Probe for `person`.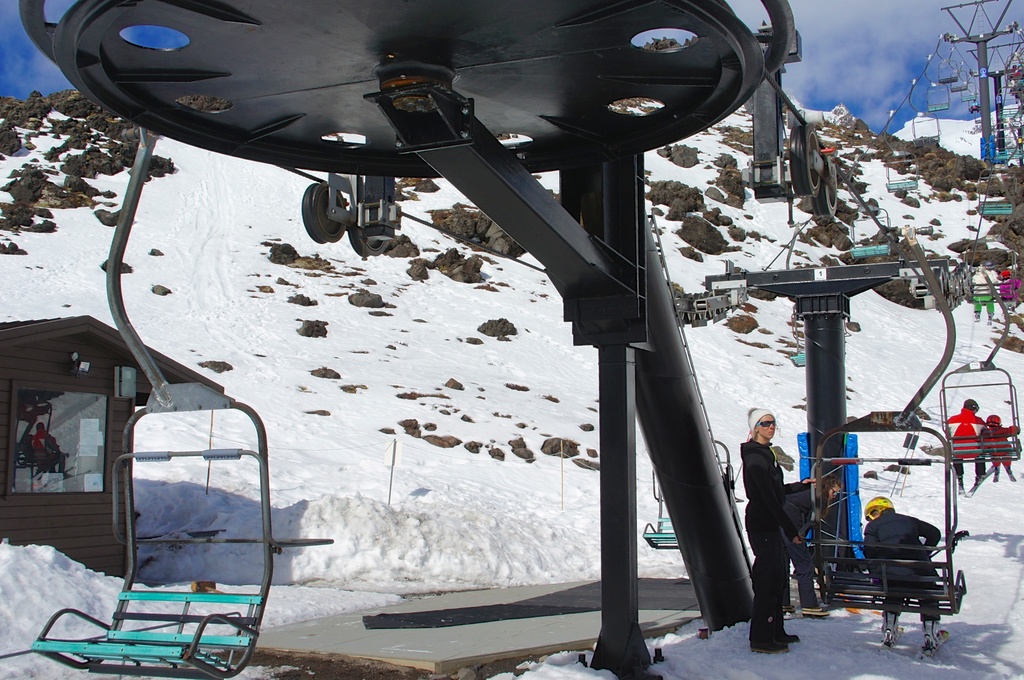
Probe result: box=[1005, 67, 1023, 91].
